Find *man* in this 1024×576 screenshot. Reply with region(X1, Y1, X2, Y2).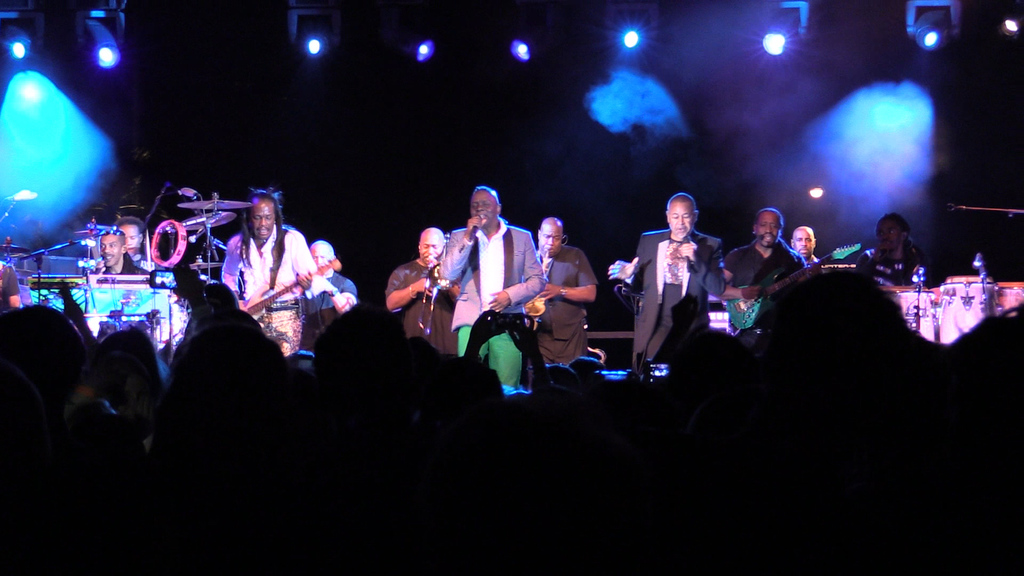
region(113, 221, 159, 278).
